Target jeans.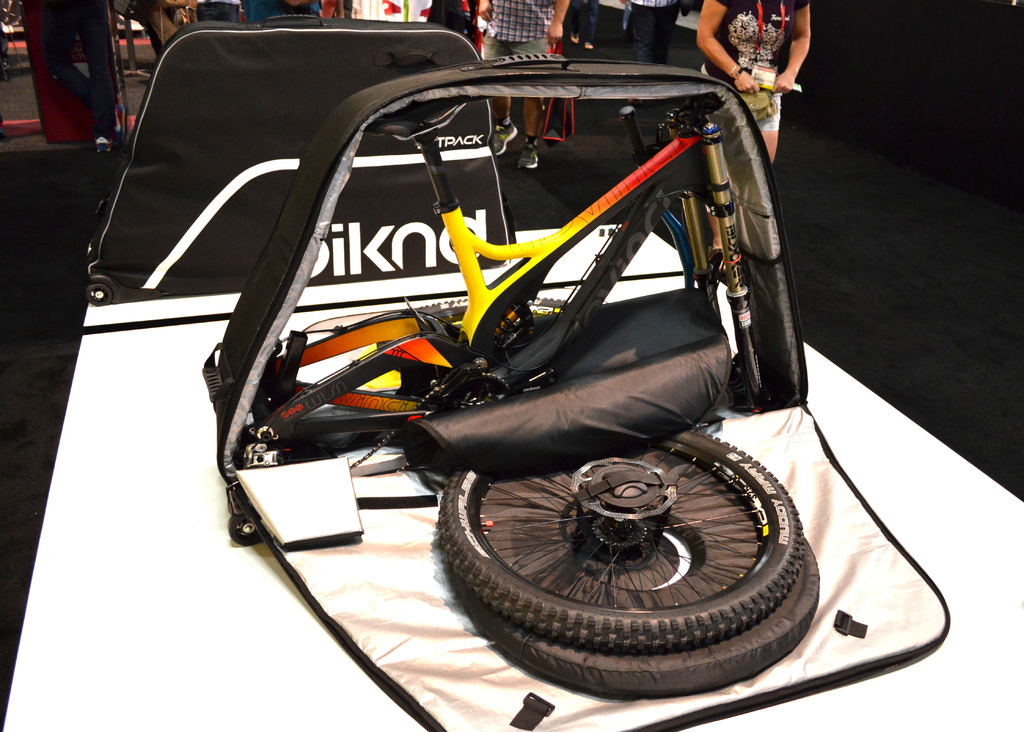
Target region: <bbox>632, 3, 679, 59</bbox>.
